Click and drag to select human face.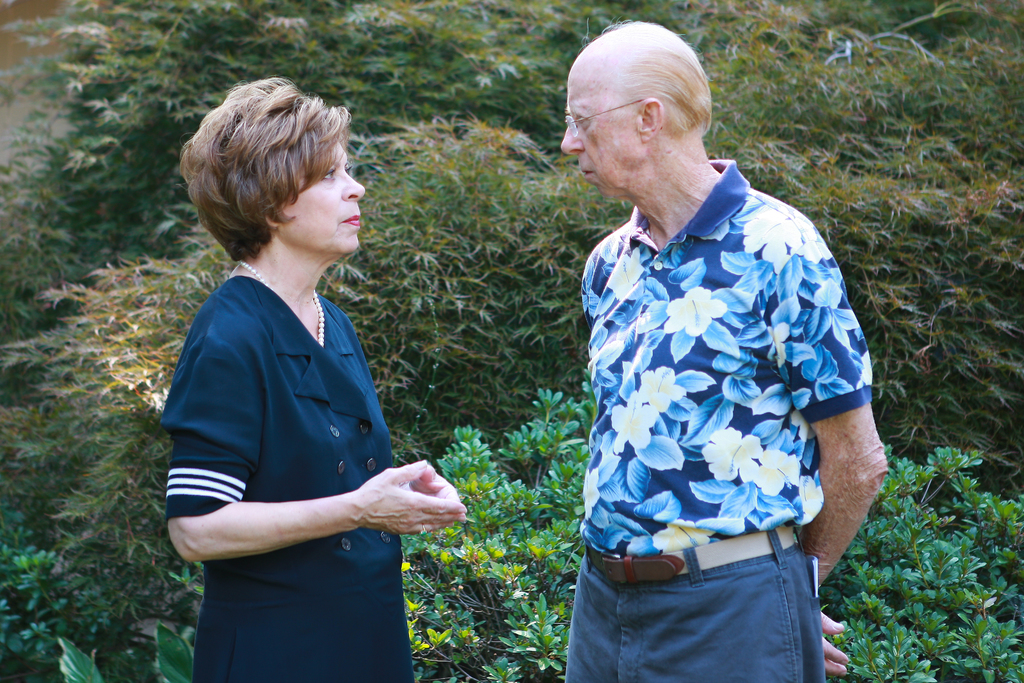
Selection: l=560, t=80, r=636, b=198.
